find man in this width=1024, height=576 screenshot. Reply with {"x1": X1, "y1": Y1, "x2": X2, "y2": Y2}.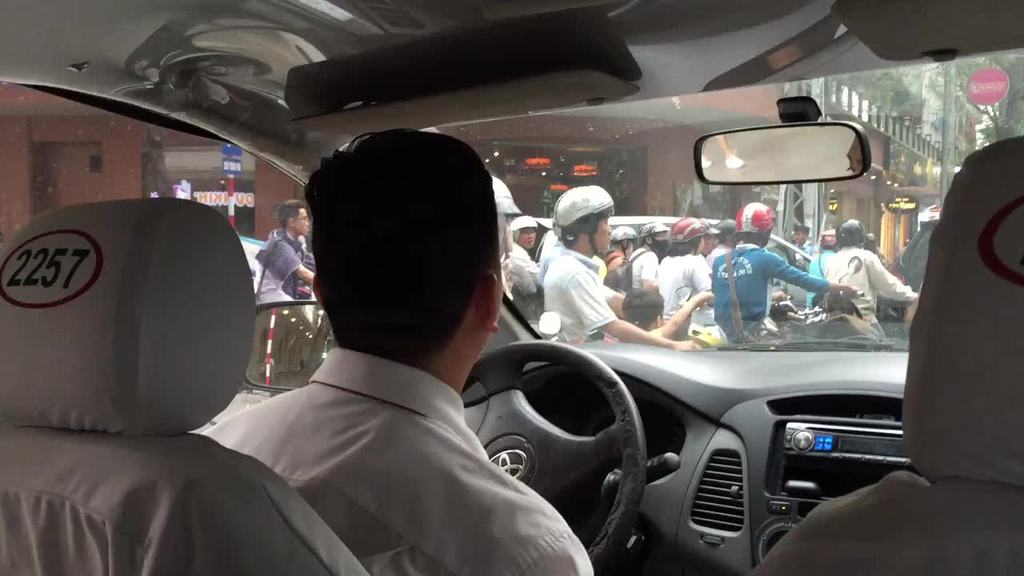
{"x1": 706, "y1": 215, "x2": 742, "y2": 269}.
